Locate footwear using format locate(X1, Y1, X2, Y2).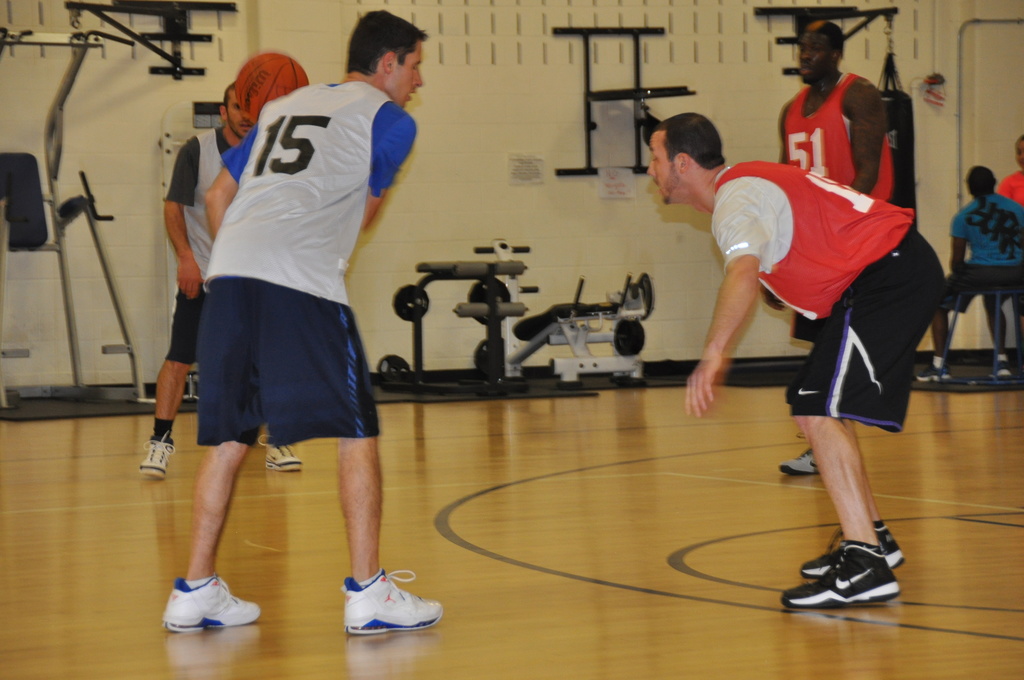
locate(339, 562, 447, 634).
